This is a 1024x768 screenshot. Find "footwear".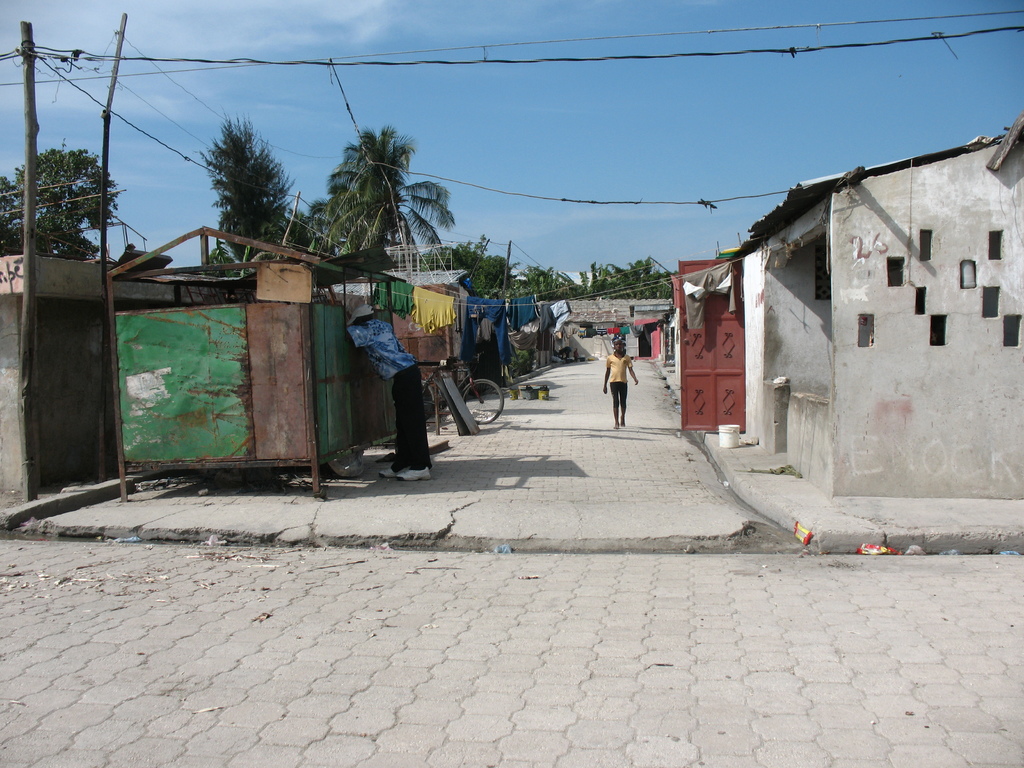
Bounding box: x1=611, y1=420, x2=619, y2=431.
